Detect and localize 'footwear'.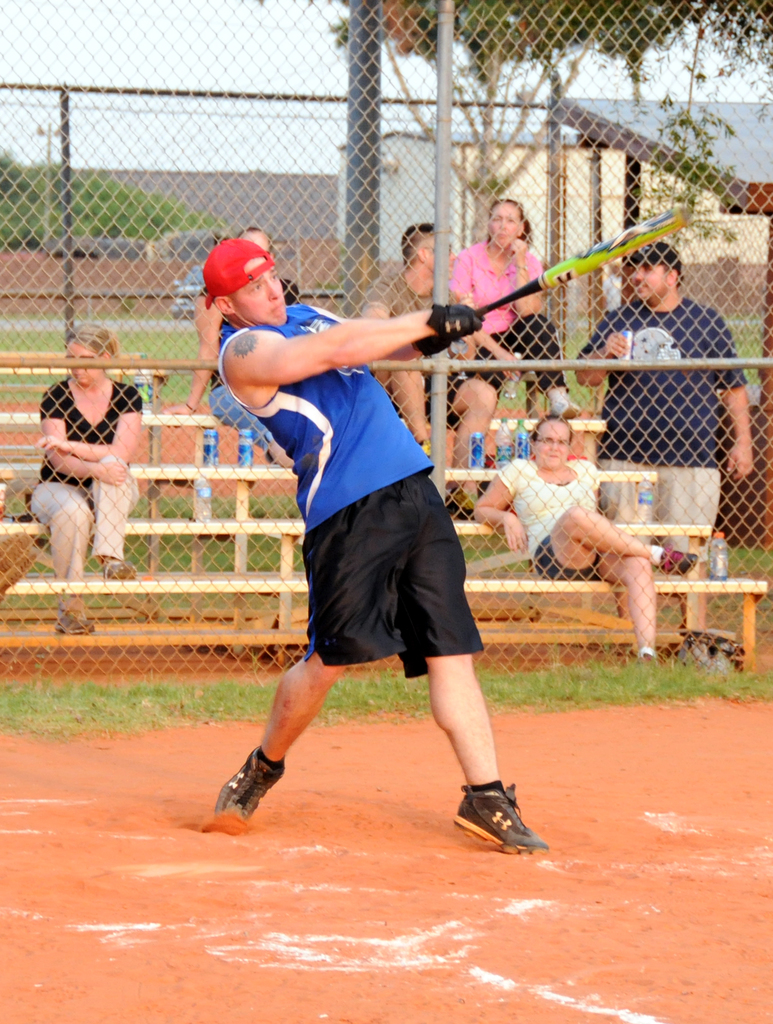
Localized at pyautogui.locateOnScreen(211, 746, 283, 826).
